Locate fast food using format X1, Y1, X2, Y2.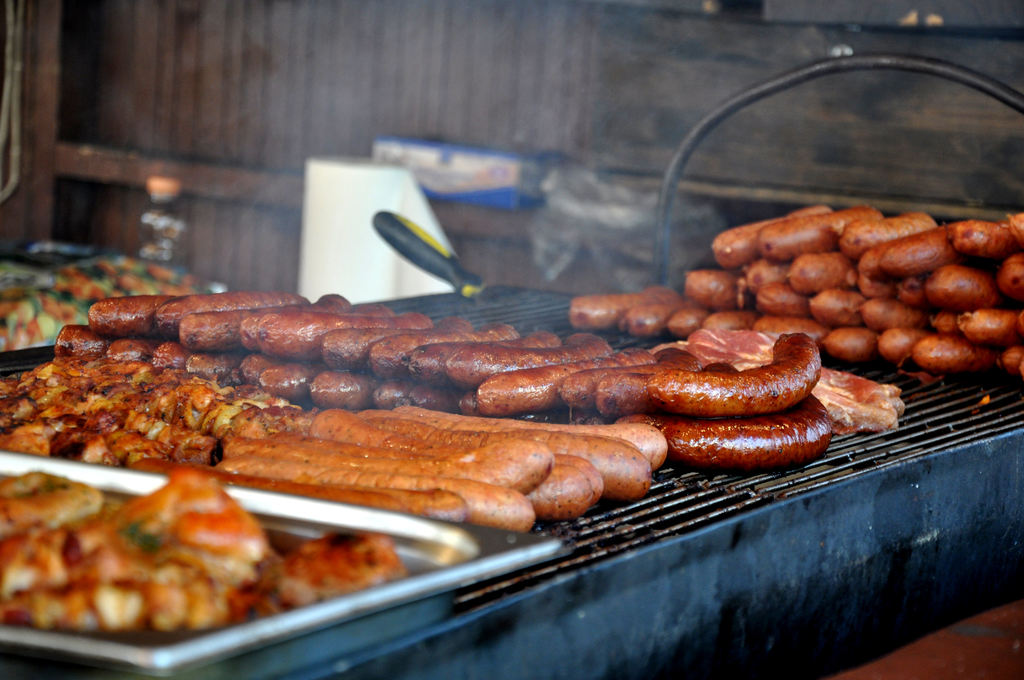
876, 330, 927, 370.
